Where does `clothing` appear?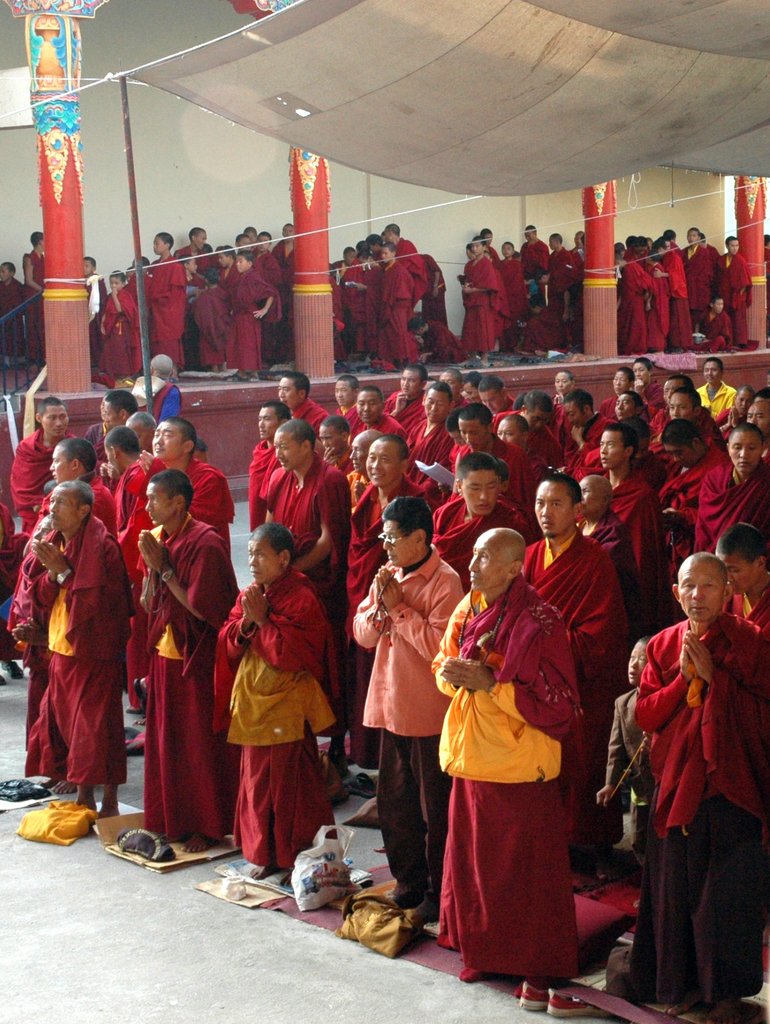
Appears at {"left": 660, "top": 254, "right": 693, "bottom": 348}.
